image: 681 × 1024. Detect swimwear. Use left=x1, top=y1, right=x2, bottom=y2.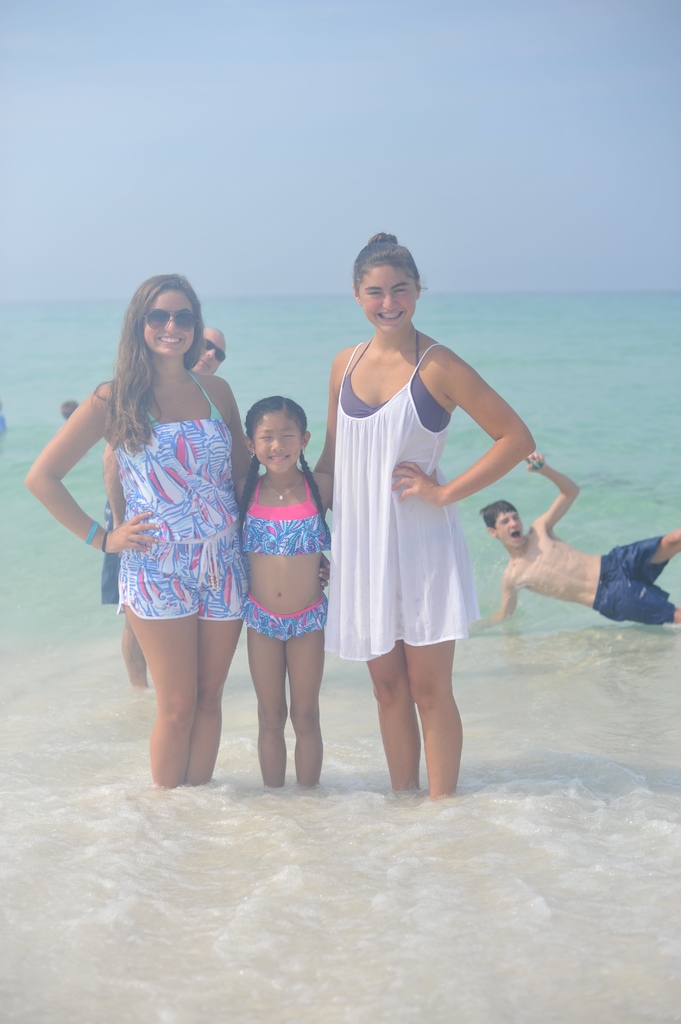
left=239, top=470, right=324, bottom=557.
